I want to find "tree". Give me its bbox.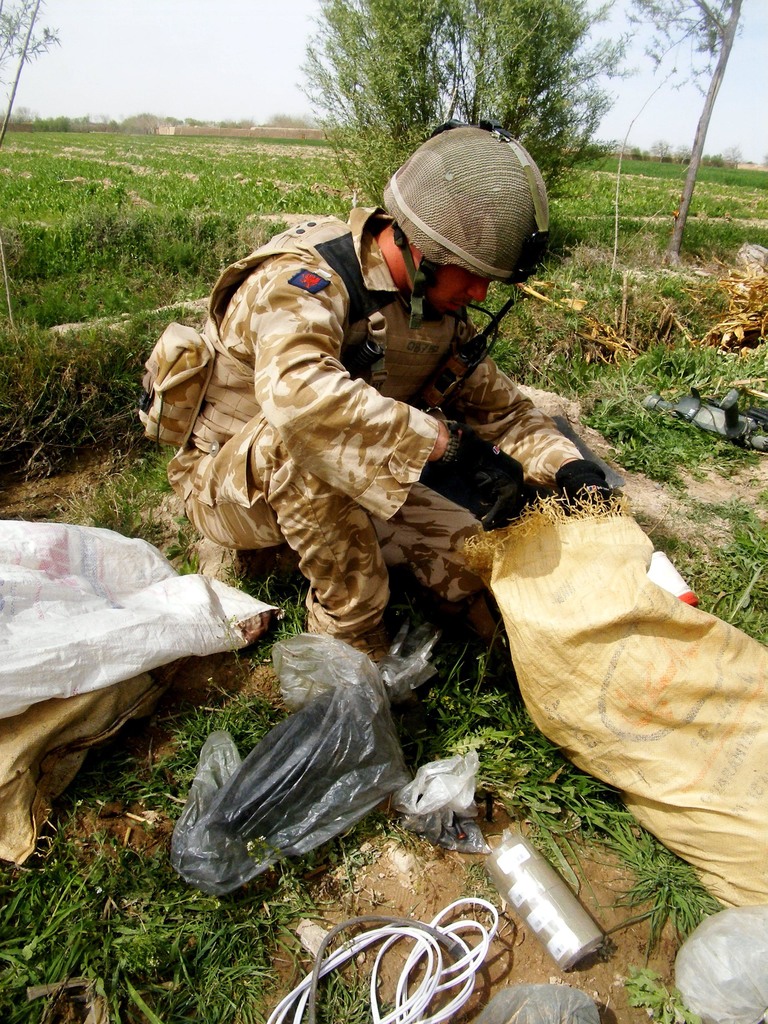
x1=436 y1=0 x2=644 y2=239.
